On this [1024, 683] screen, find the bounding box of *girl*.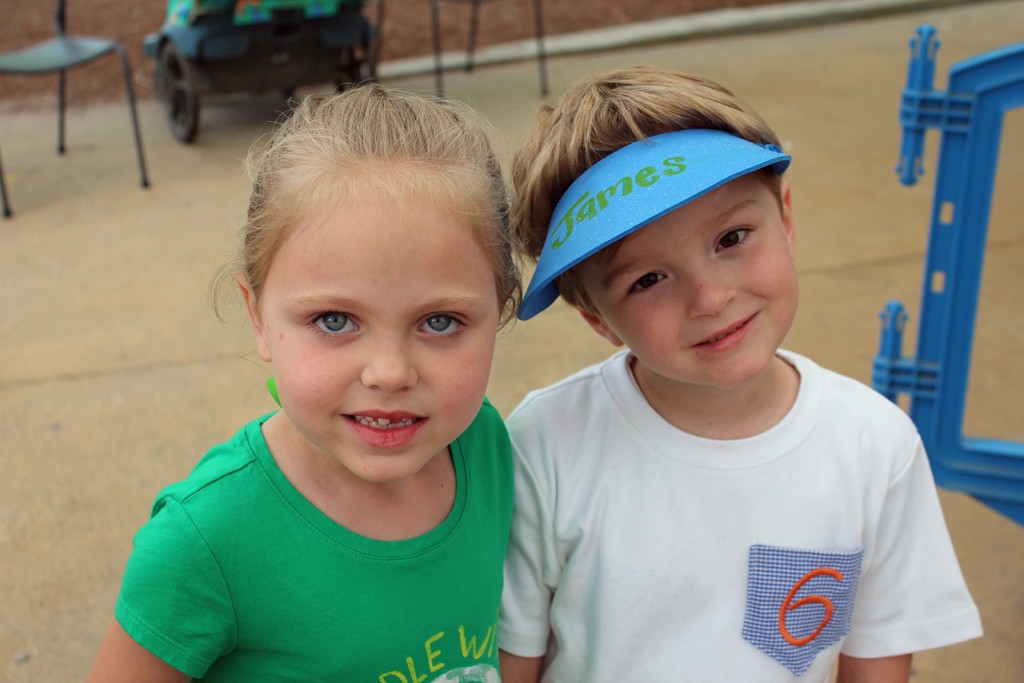
Bounding box: <region>84, 79, 545, 682</region>.
